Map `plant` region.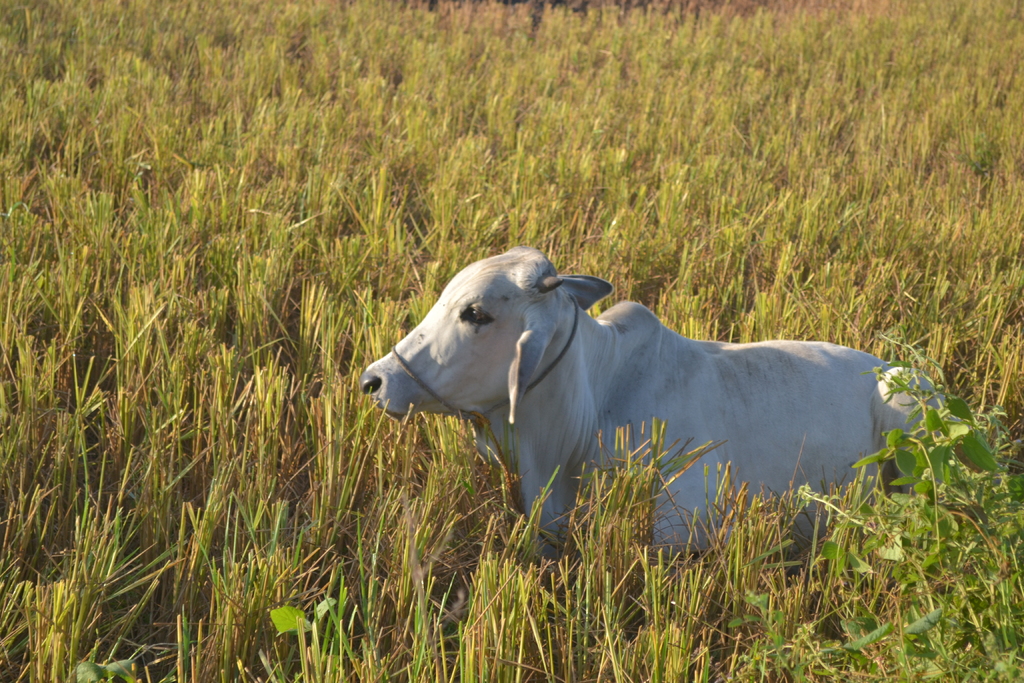
Mapped to (x1=780, y1=325, x2=1023, y2=682).
